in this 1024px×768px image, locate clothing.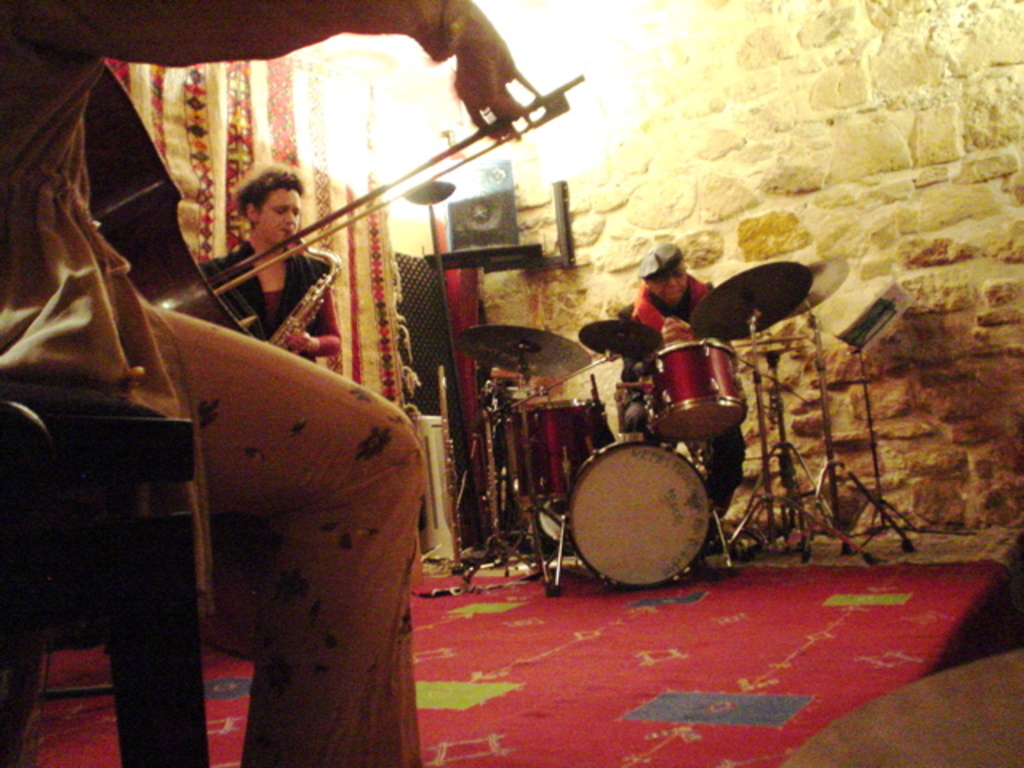
Bounding box: 637, 267, 739, 526.
